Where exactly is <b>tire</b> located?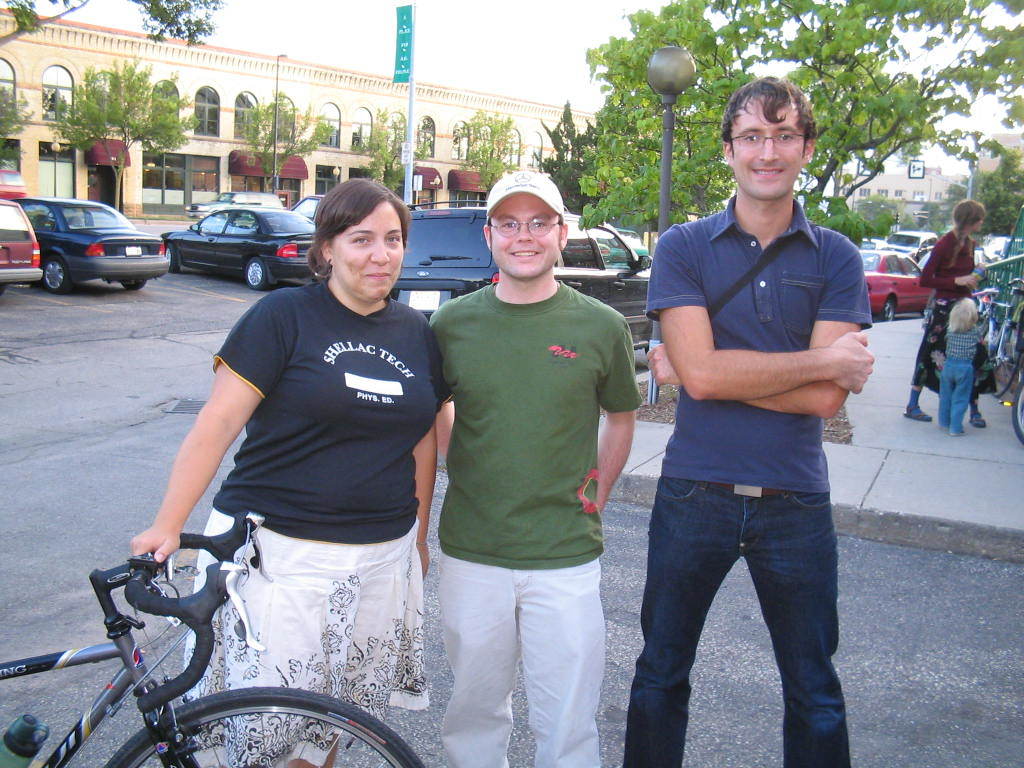
Its bounding box is Rect(881, 294, 900, 322).
